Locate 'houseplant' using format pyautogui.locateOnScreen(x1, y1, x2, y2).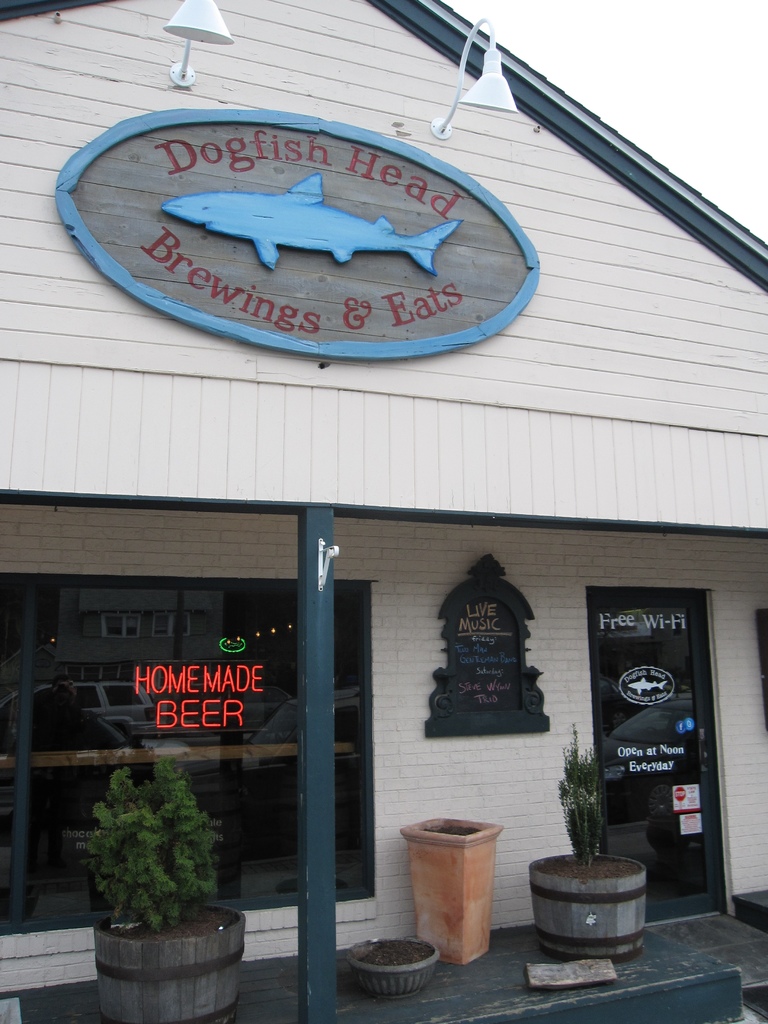
pyautogui.locateOnScreen(520, 721, 651, 966).
